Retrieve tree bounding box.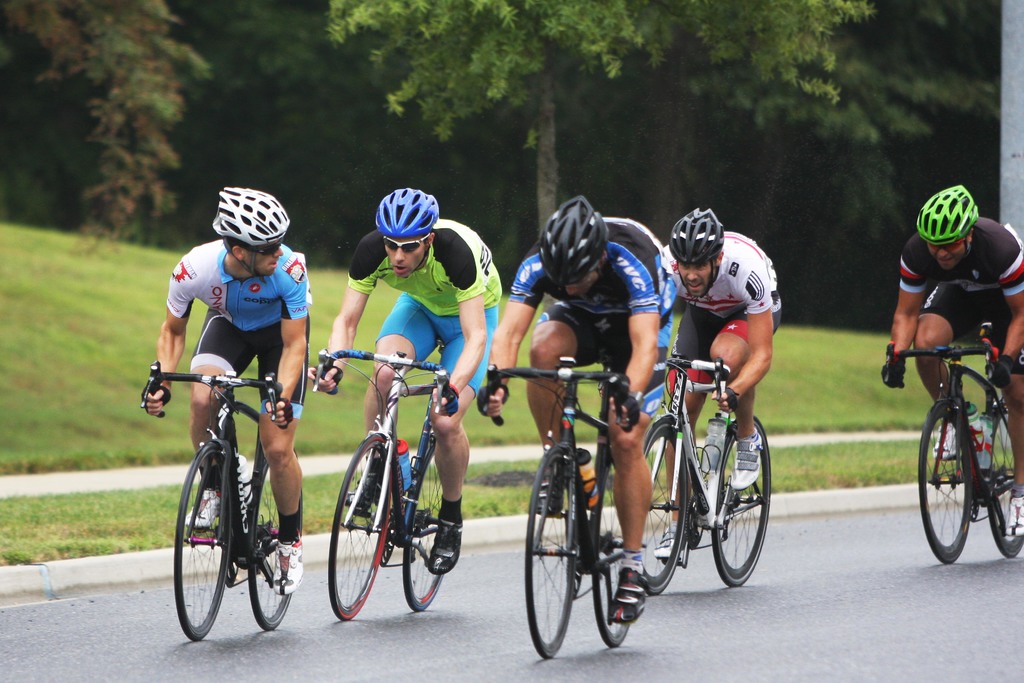
Bounding box: {"x1": 4, "y1": 0, "x2": 203, "y2": 230}.
